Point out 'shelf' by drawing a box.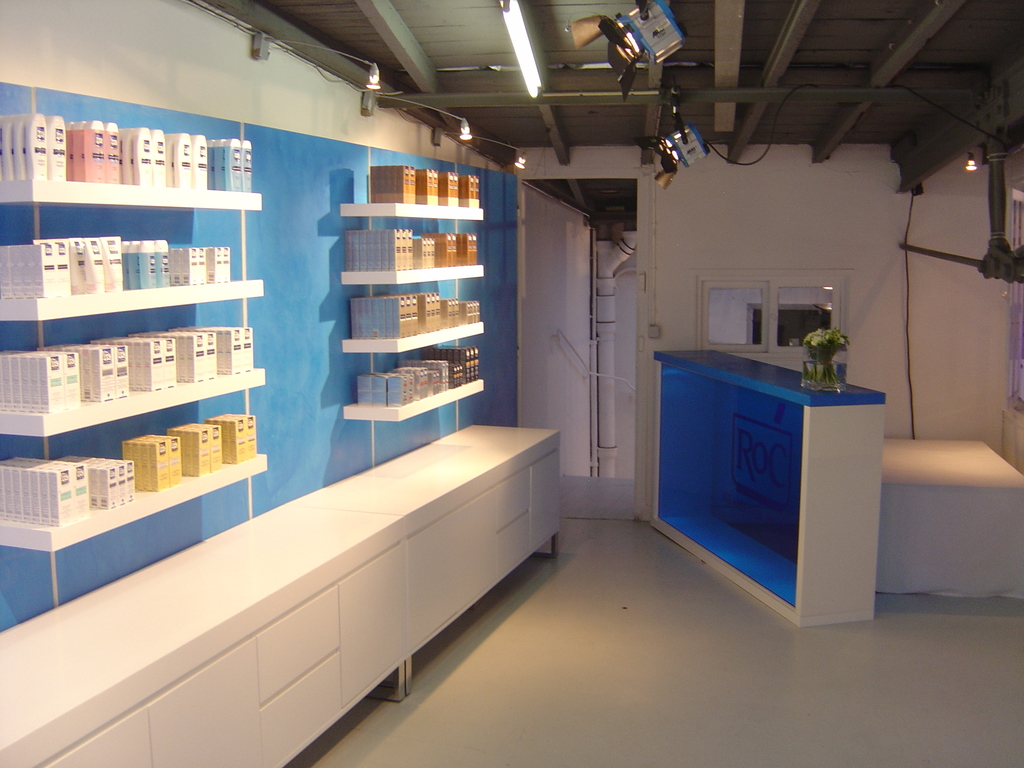
[left=0, top=111, right=280, bottom=560].
